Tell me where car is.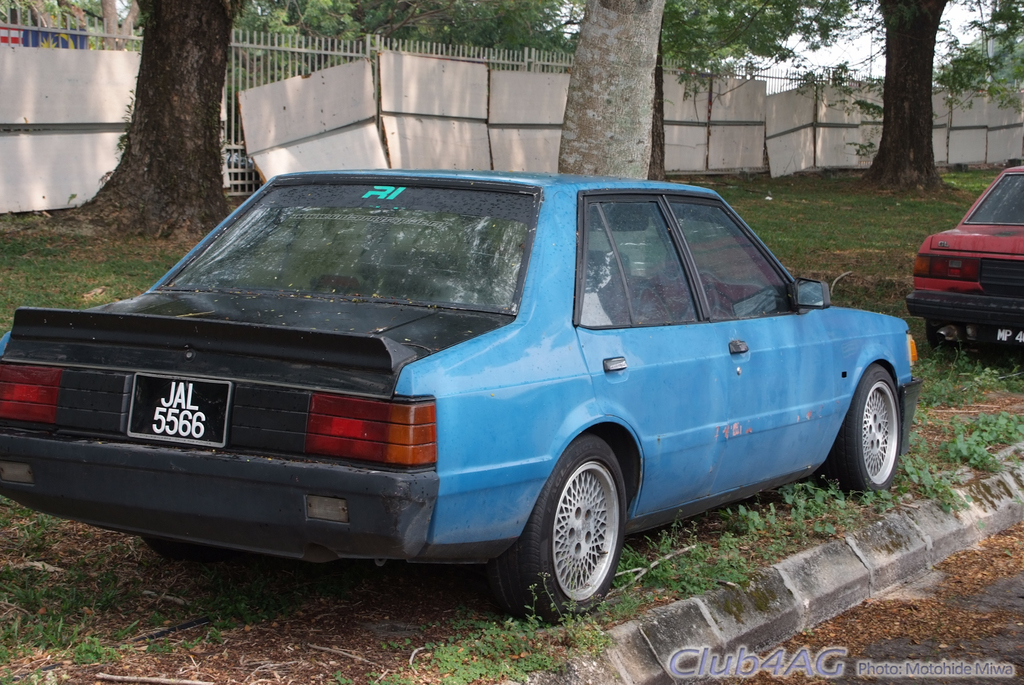
car is at bbox=[0, 188, 898, 612].
